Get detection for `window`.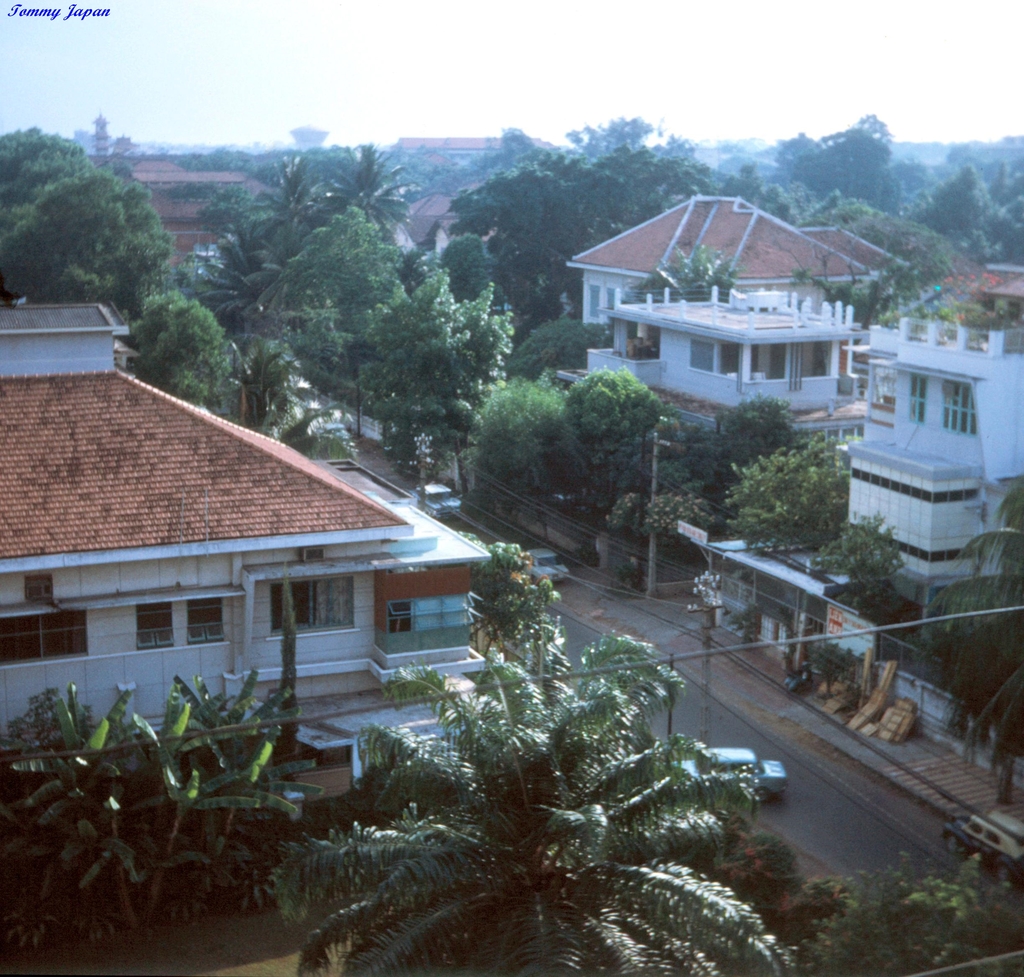
Detection: <box>688,341,712,369</box>.
